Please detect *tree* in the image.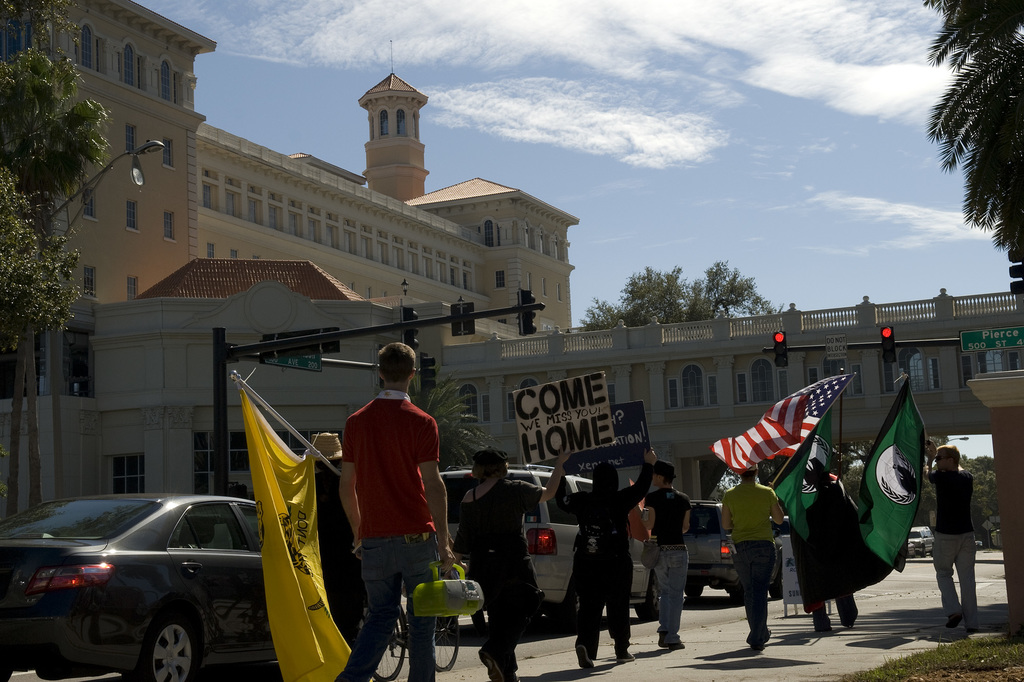
924 0 1023 254.
